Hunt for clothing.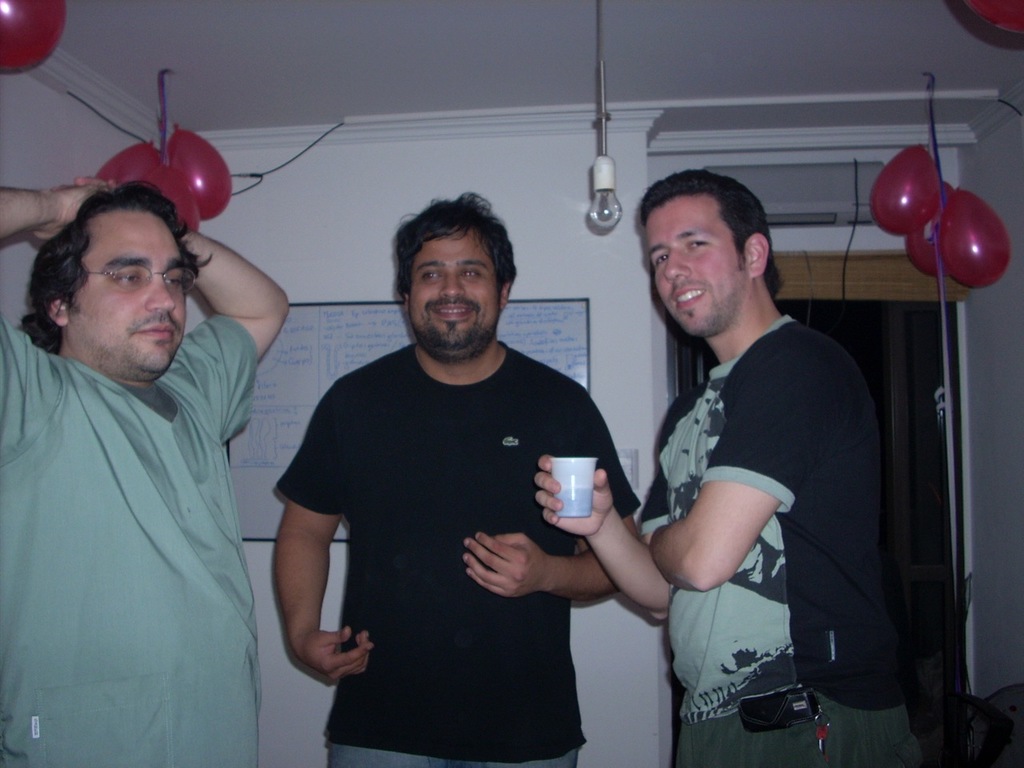
Hunted down at crop(648, 316, 914, 767).
